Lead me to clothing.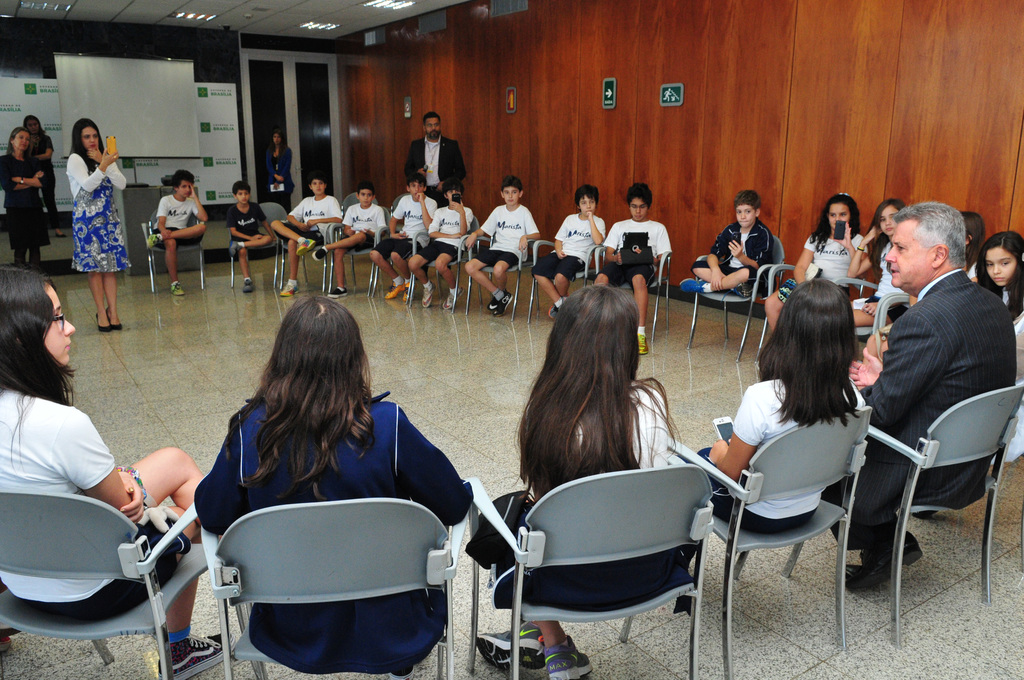
Lead to box(867, 231, 925, 329).
